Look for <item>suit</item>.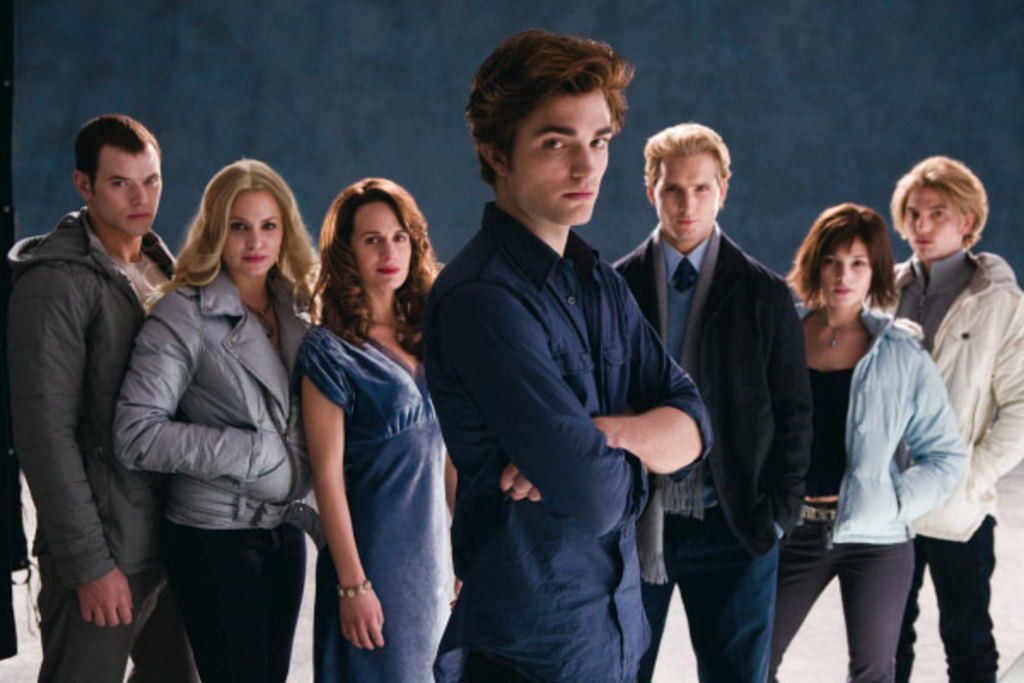
Found: 609,222,804,681.
